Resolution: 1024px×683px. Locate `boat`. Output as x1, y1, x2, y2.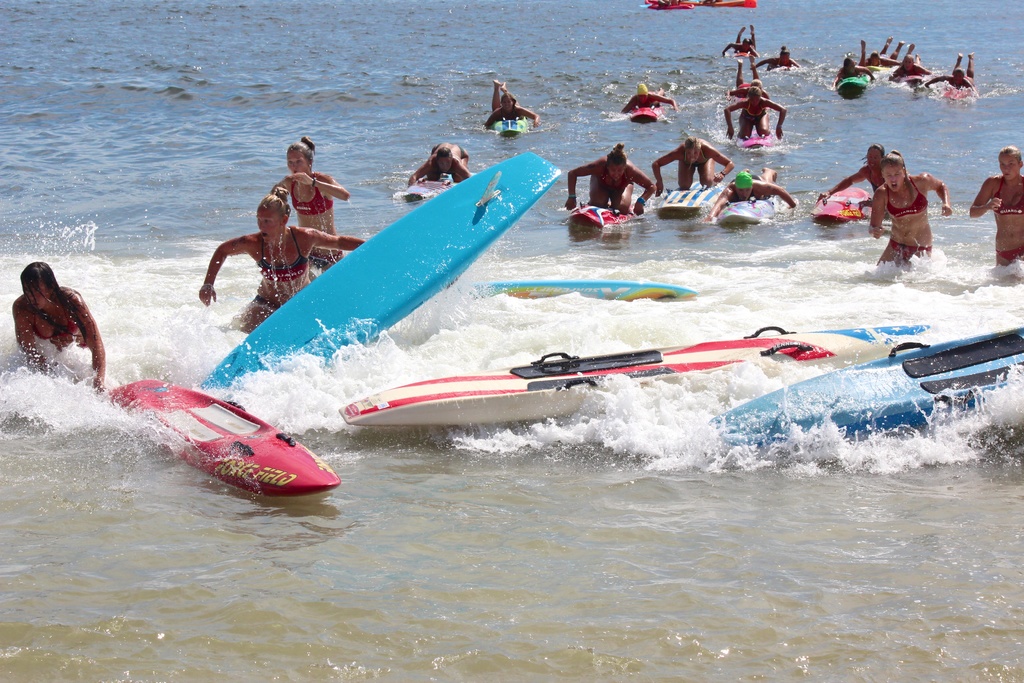
349, 320, 952, 427.
